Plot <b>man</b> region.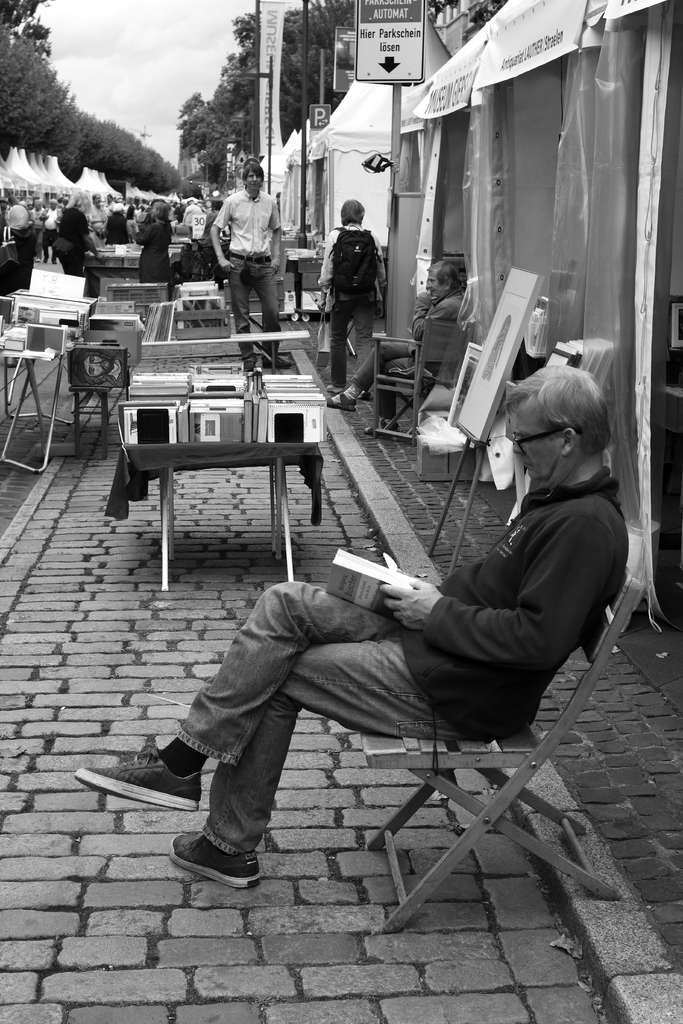
Plotted at <bbox>0, 192, 26, 241</bbox>.
